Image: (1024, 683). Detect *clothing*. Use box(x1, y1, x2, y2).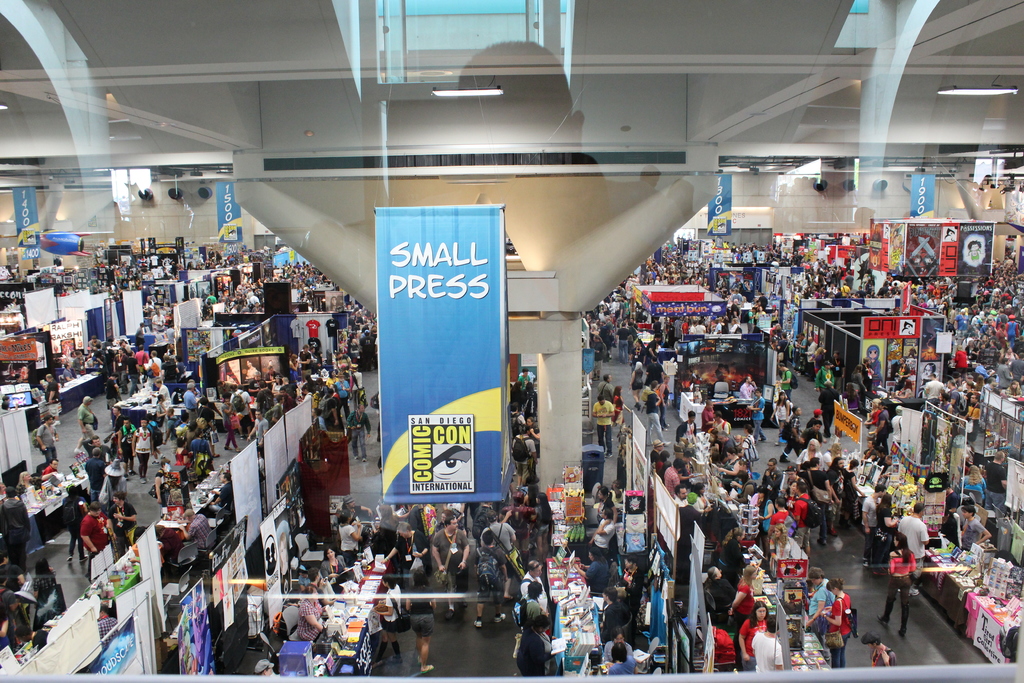
box(596, 380, 617, 405).
